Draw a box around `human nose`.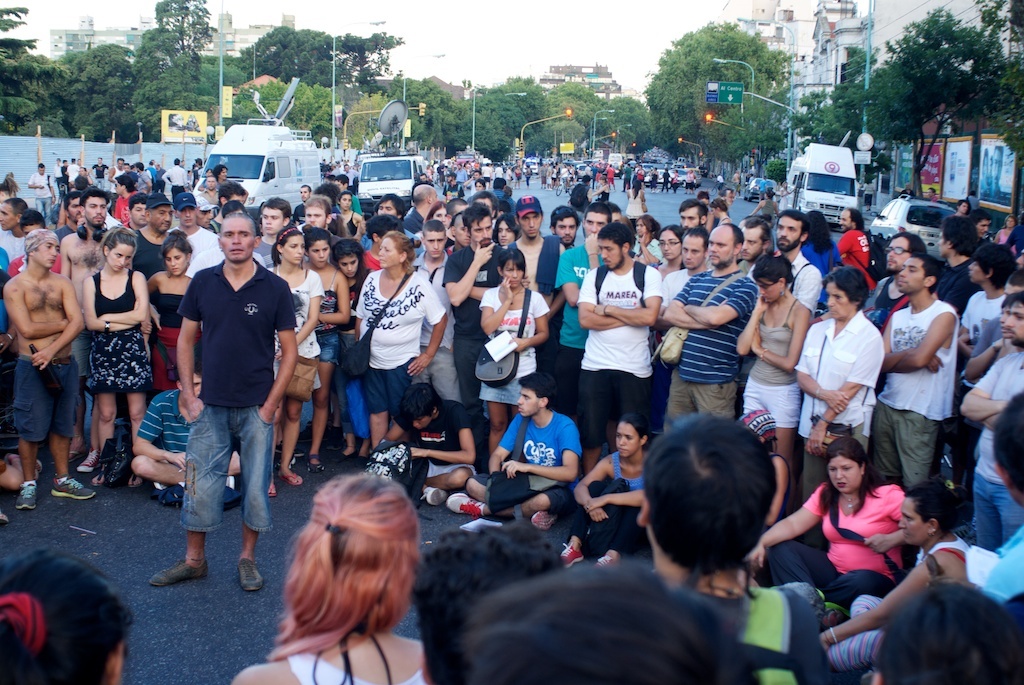
pyautogui.locateOnScreen(267, 220, 271, 225).
